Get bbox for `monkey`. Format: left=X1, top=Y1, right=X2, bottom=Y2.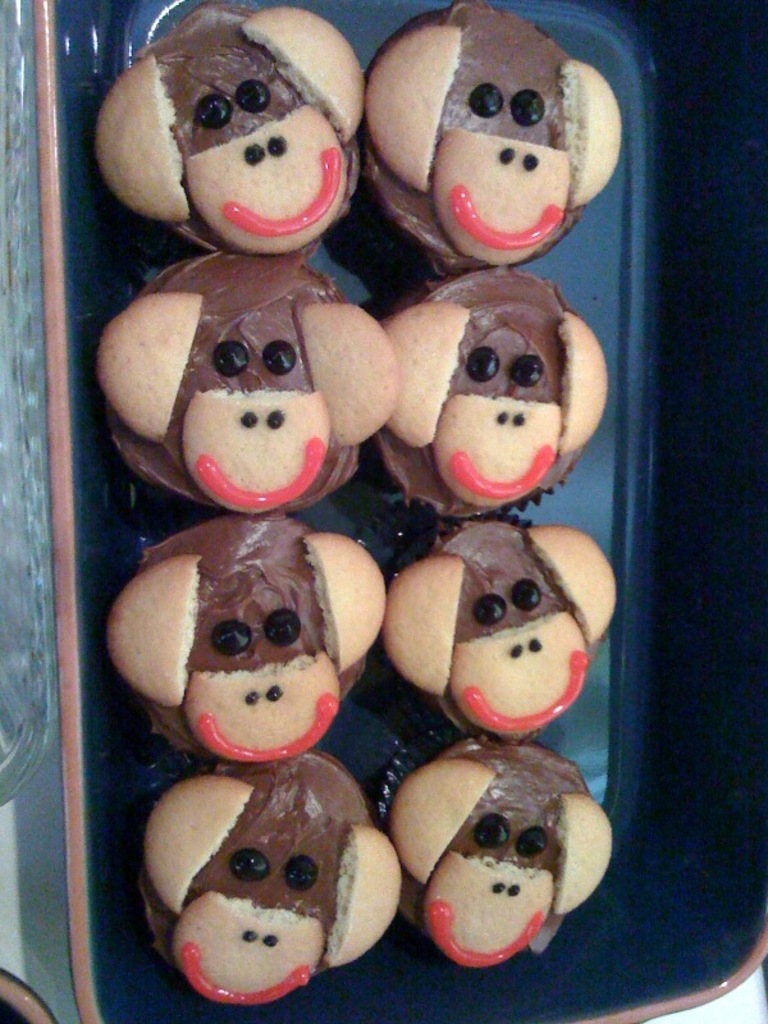
left=93, top=239, right=410, bottom=520.
